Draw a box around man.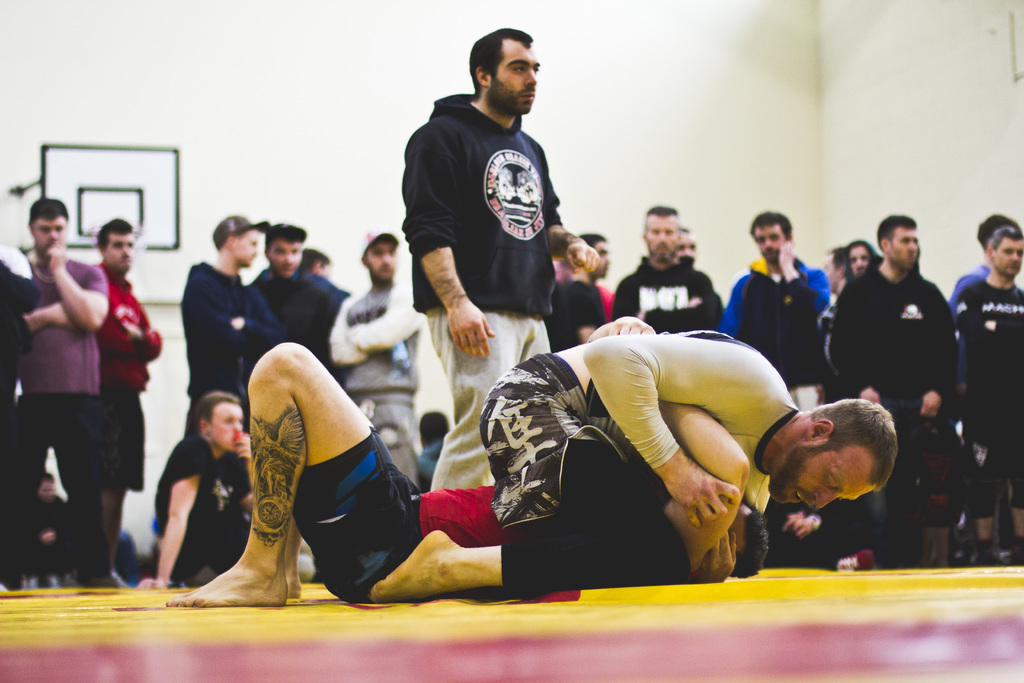
crop(565, 236, 650, 331).
